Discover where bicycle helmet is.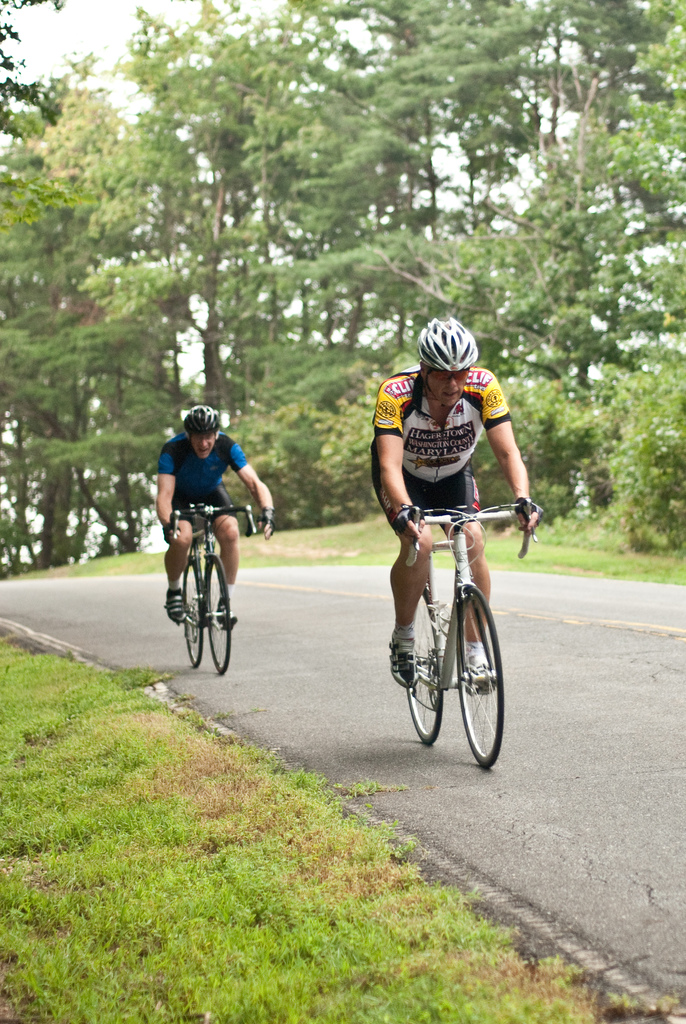
Discovered at [x1=186, y1=402, x2=221, y2=431].
